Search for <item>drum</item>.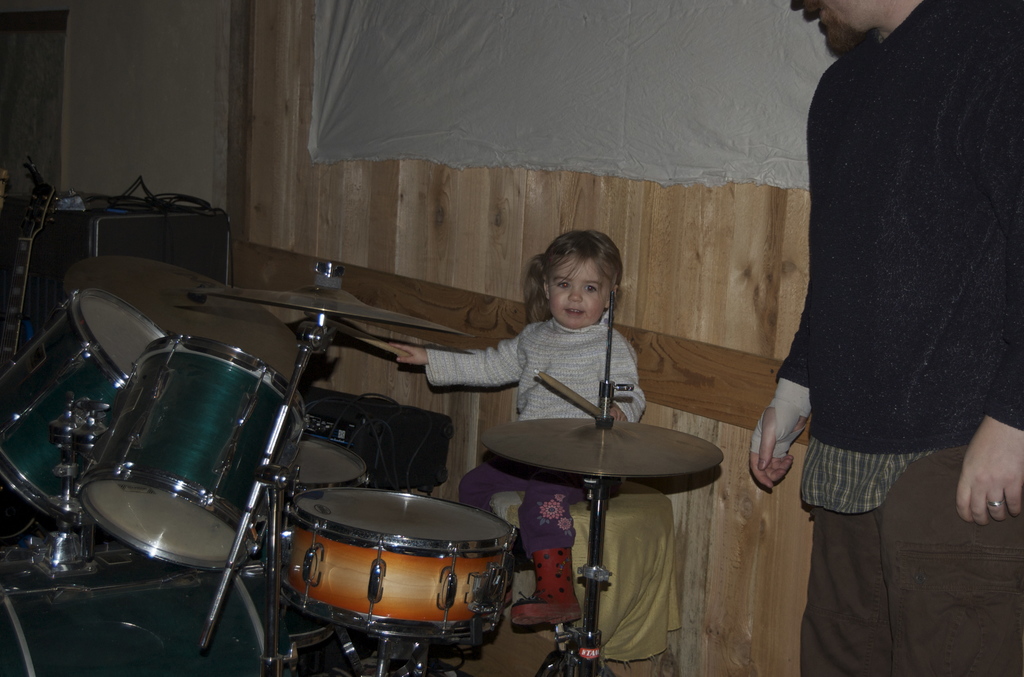
Found at 285, 439, 371, 481.
